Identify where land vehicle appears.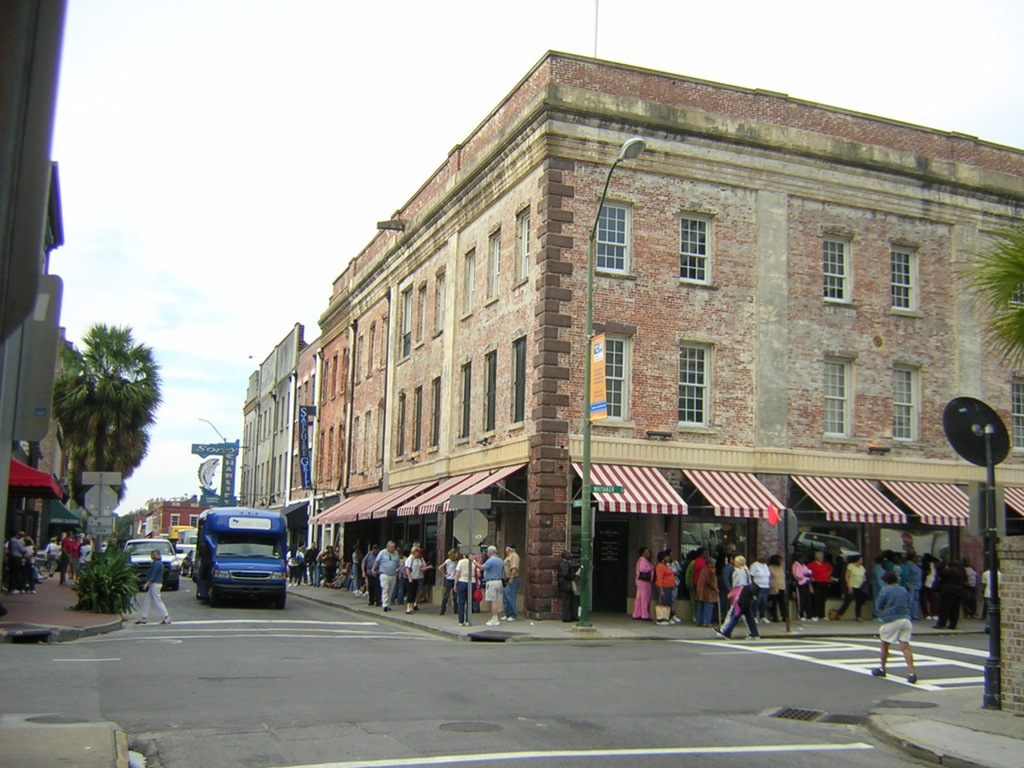
Appears at select_region(179, 526, 193, 539).
